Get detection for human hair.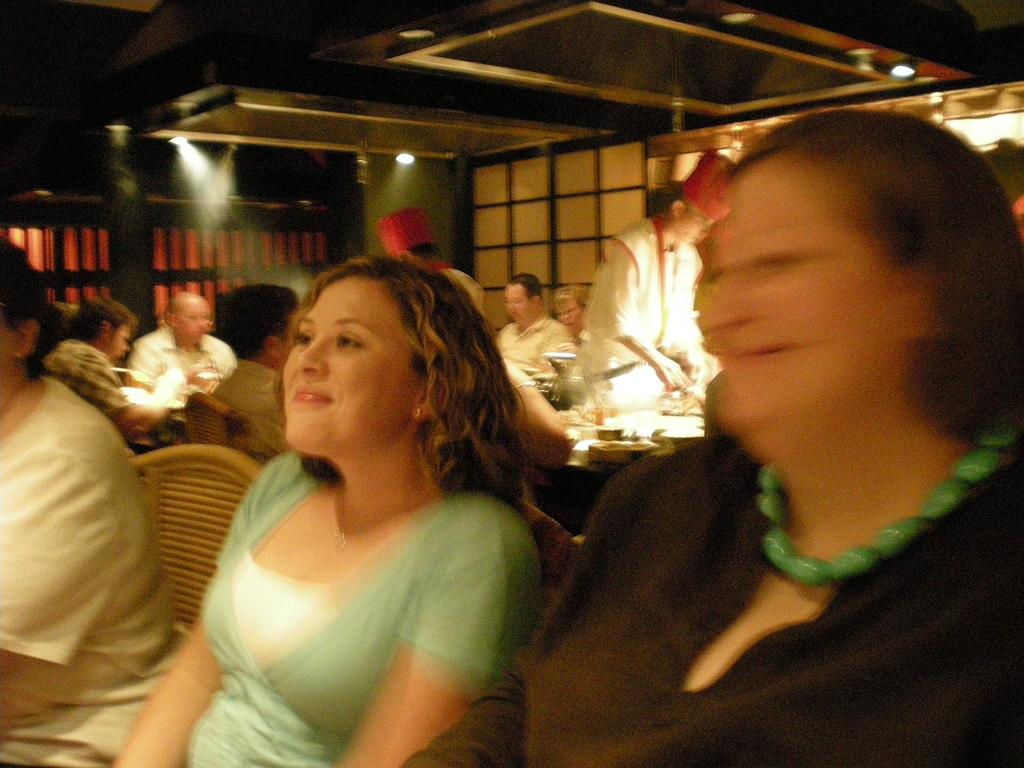
Detection: x1=0 y1=236 x2=62 y2=381.
